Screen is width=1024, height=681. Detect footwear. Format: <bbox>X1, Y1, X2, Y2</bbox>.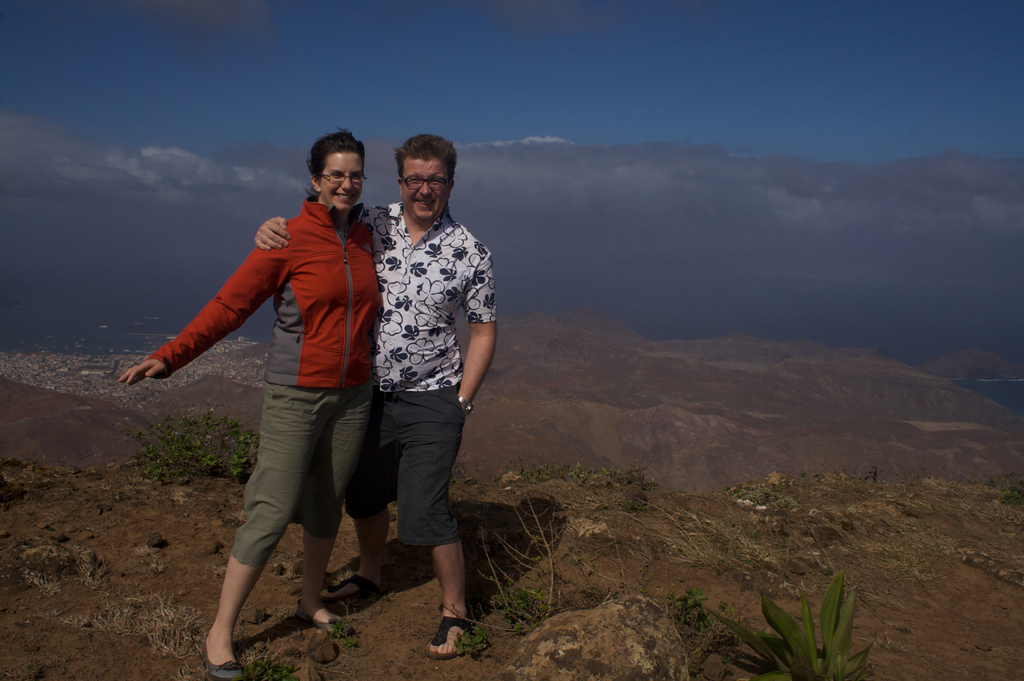
<bbox>203, 629, 243, 680</bbox>.
